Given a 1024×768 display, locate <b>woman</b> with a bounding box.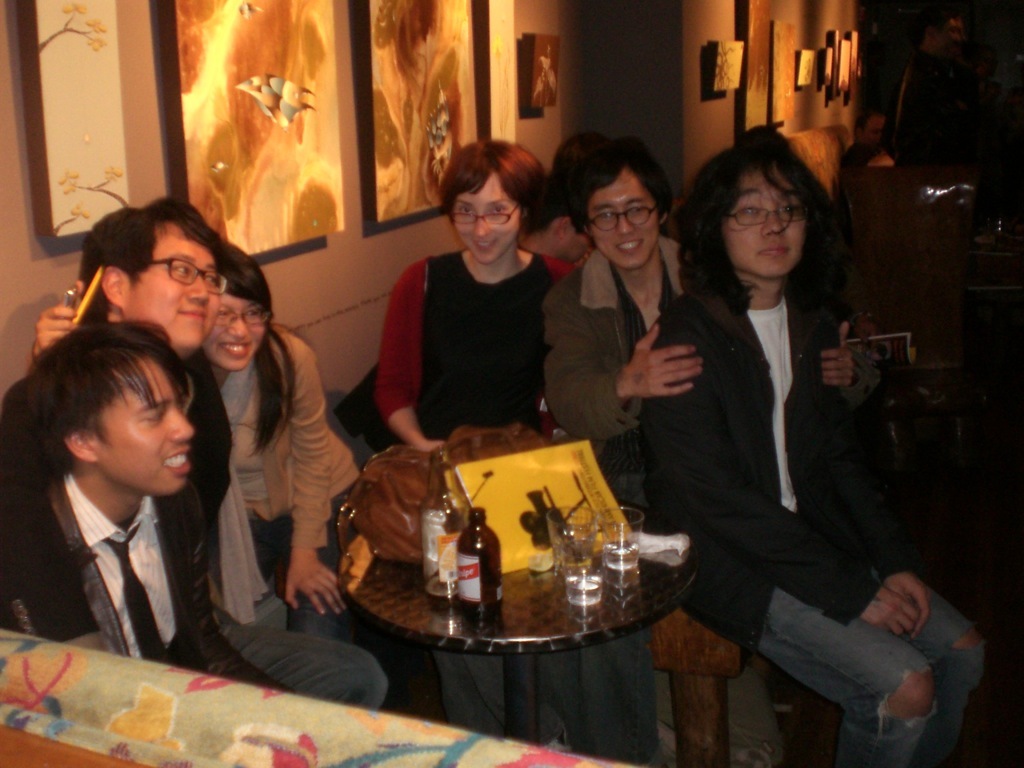
Located: bbox=[630, 120, 1009, 760].
